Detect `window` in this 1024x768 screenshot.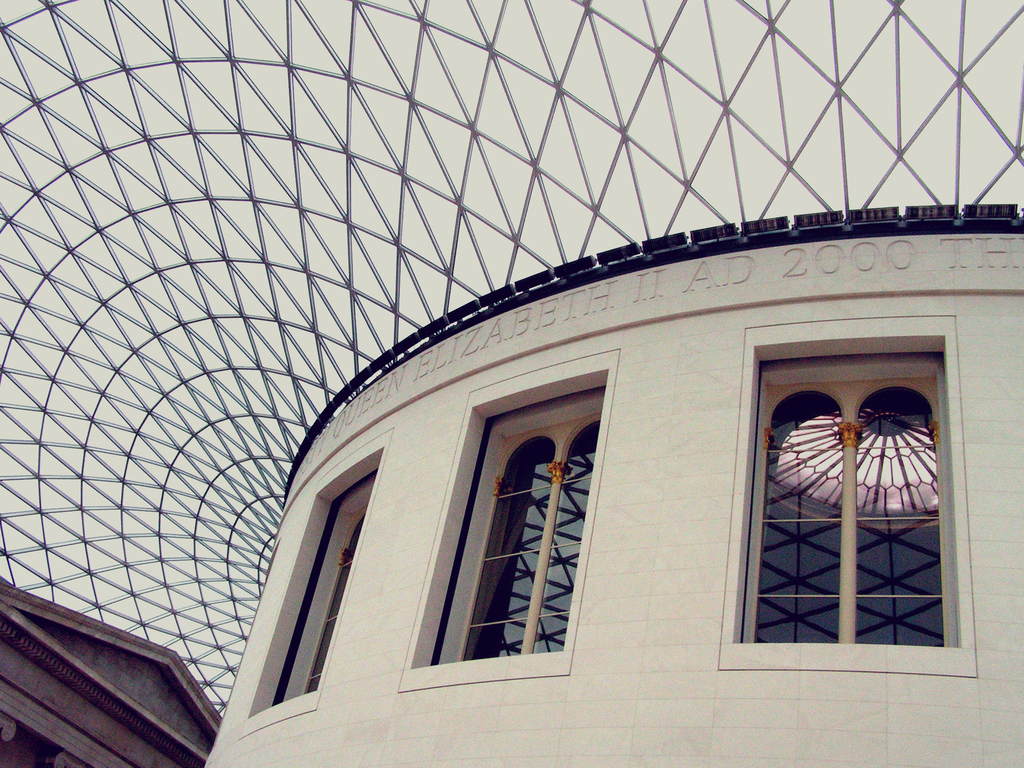
Detection: 292, 482, 376, 692.
